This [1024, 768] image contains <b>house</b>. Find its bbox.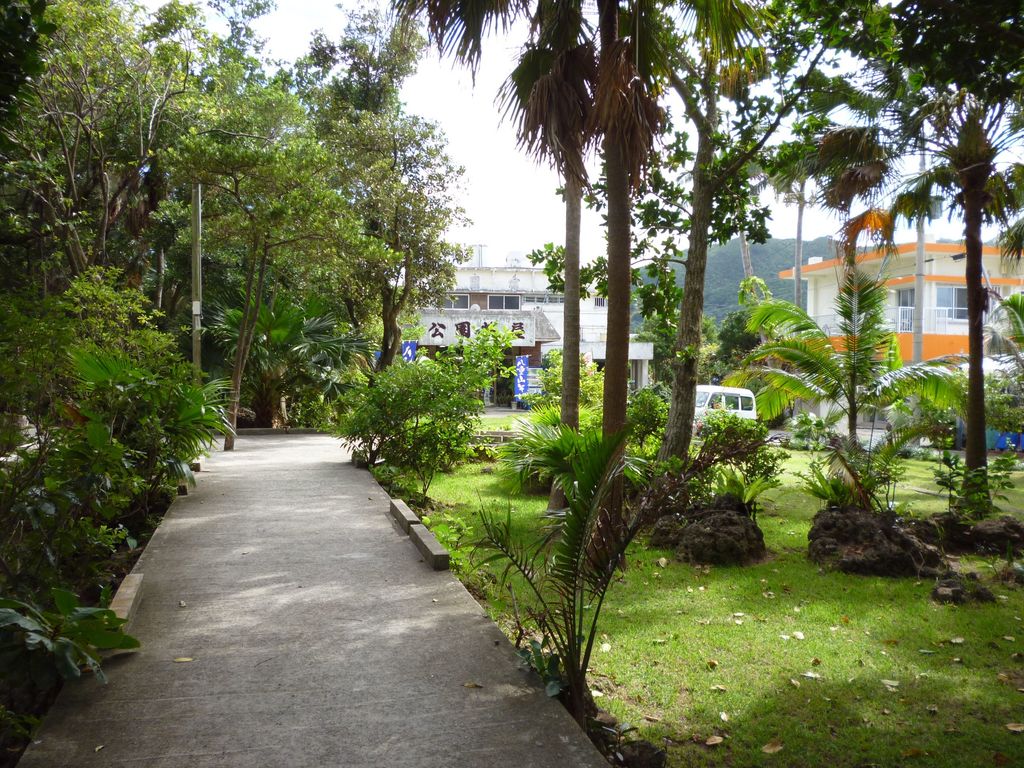
bbox=(383, 262, 659, 409).
